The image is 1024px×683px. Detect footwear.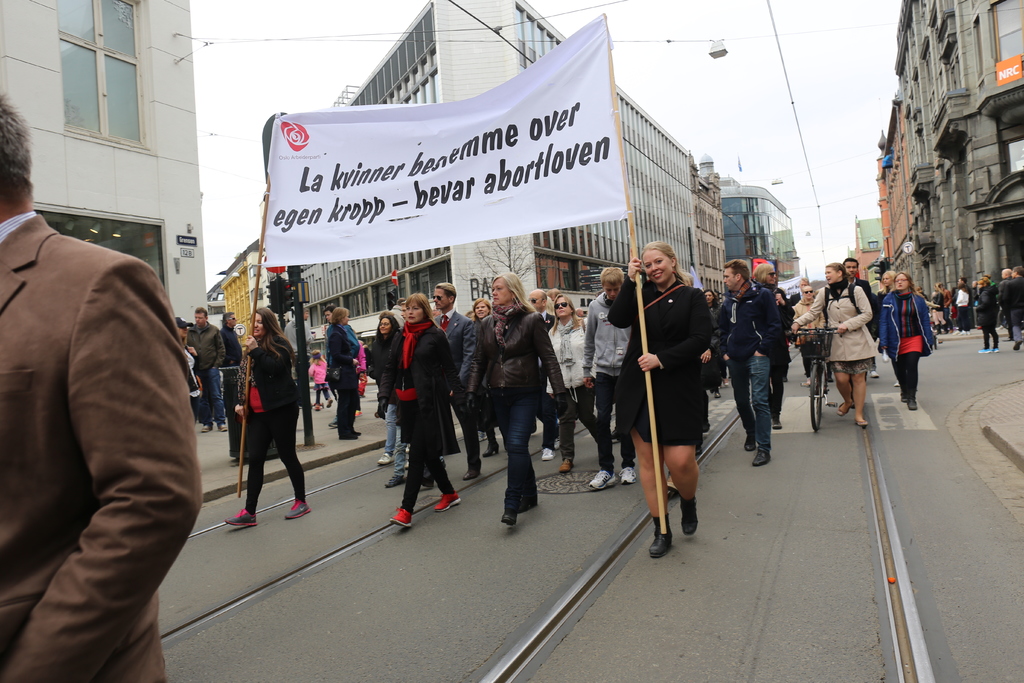
Detection: [314,404,319,411].
